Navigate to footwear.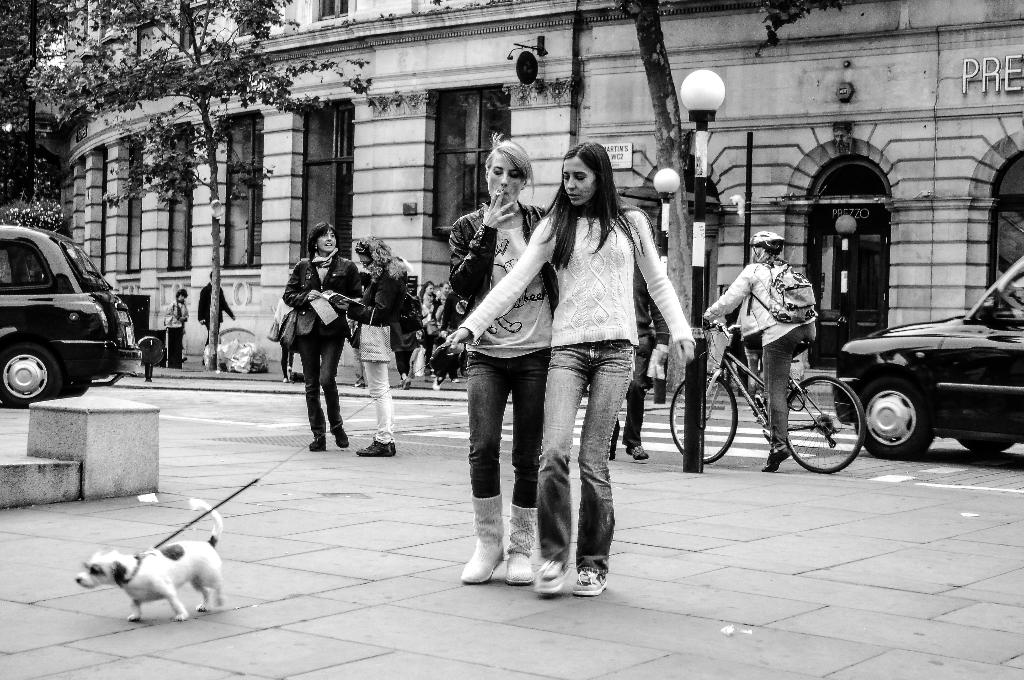
Navigation target: box=[402, 376, 410, 390].
